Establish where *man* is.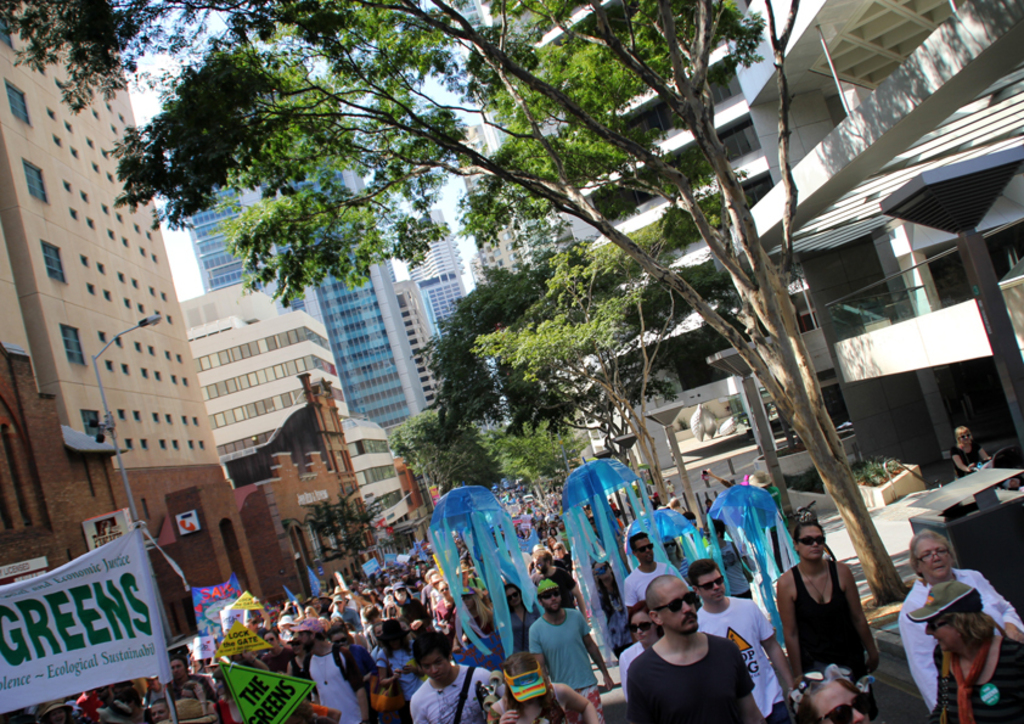
Established at (left=525, top=576, right=617, bottom=723).
